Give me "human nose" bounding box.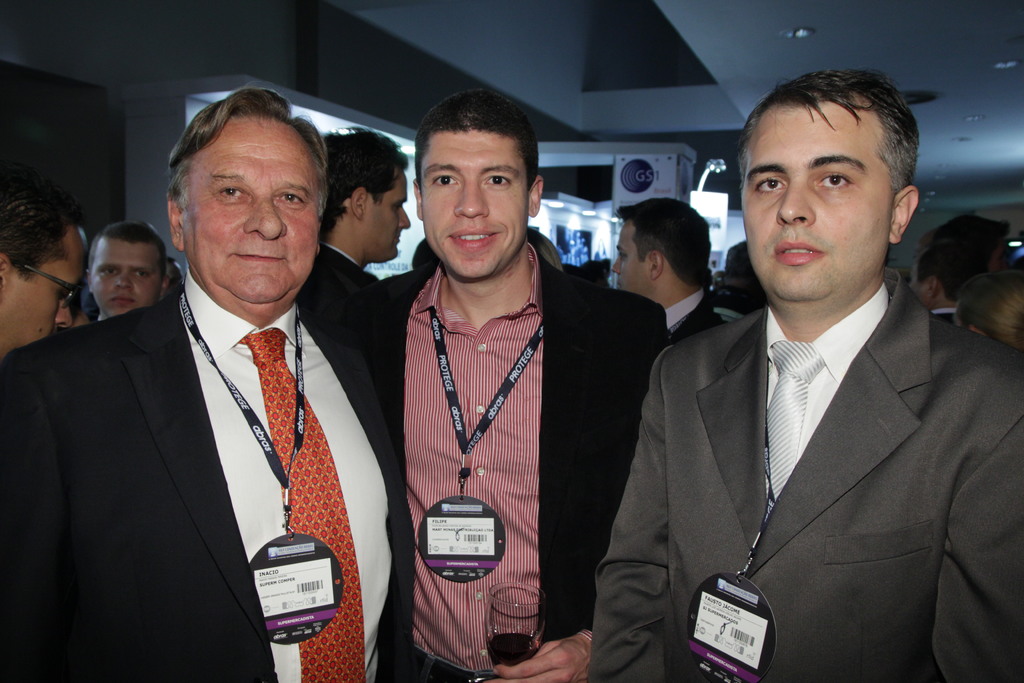
rect(774, 178, 817, 228).
